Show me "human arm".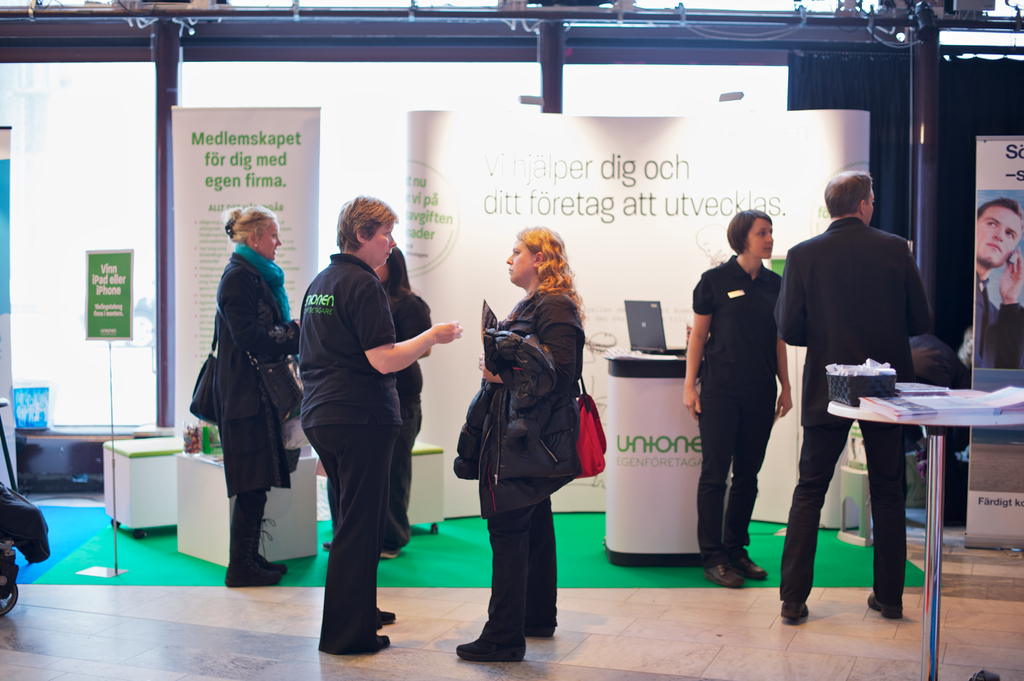
"human arm" is here: [x1=383, y1=289, x2=444, y2=362].
